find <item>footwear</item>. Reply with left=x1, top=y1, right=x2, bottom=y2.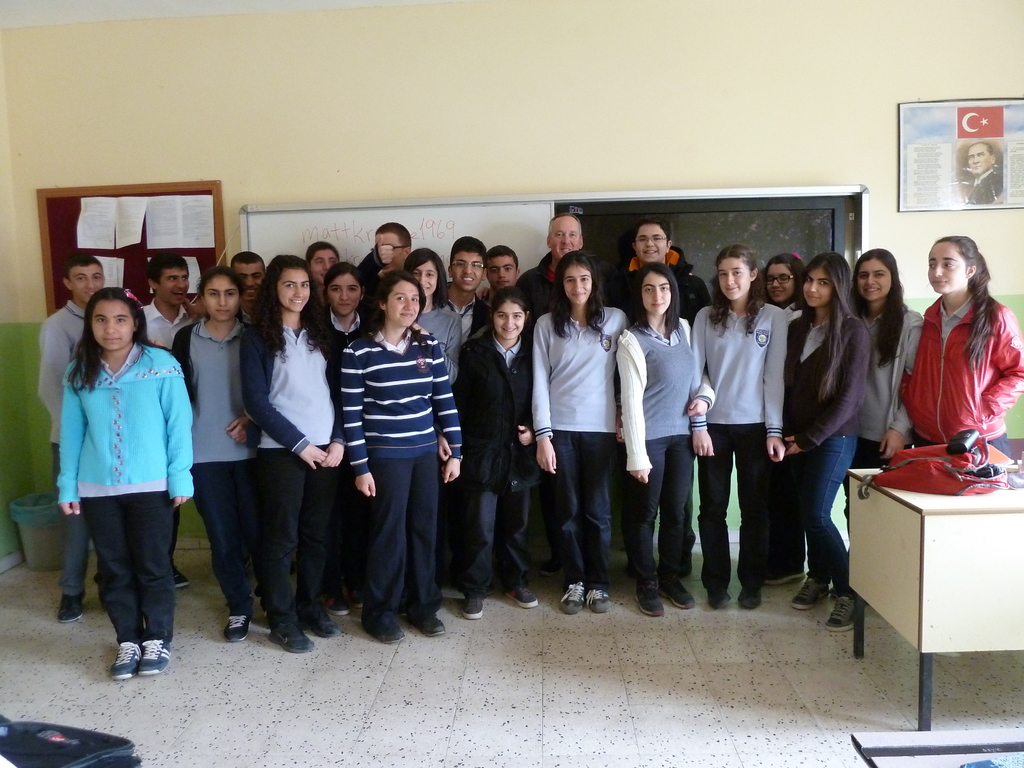
left=58, top=588, right=86, bottom=625.
